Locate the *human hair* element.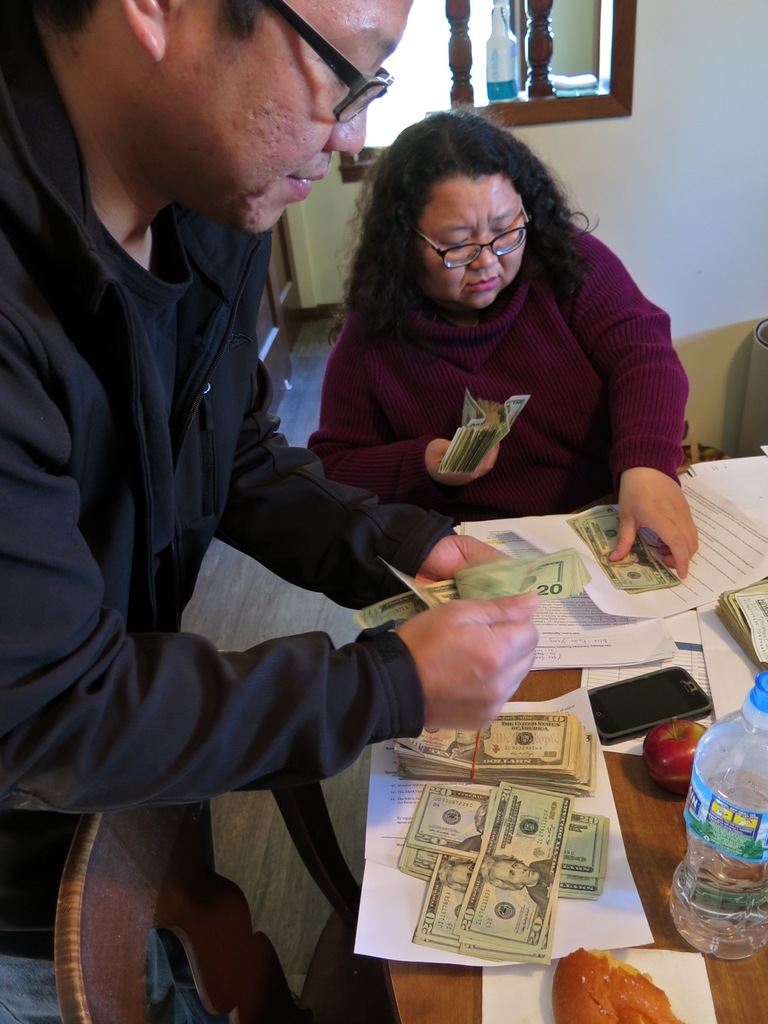
Element bbox: region(330, 106, 590, 318).
